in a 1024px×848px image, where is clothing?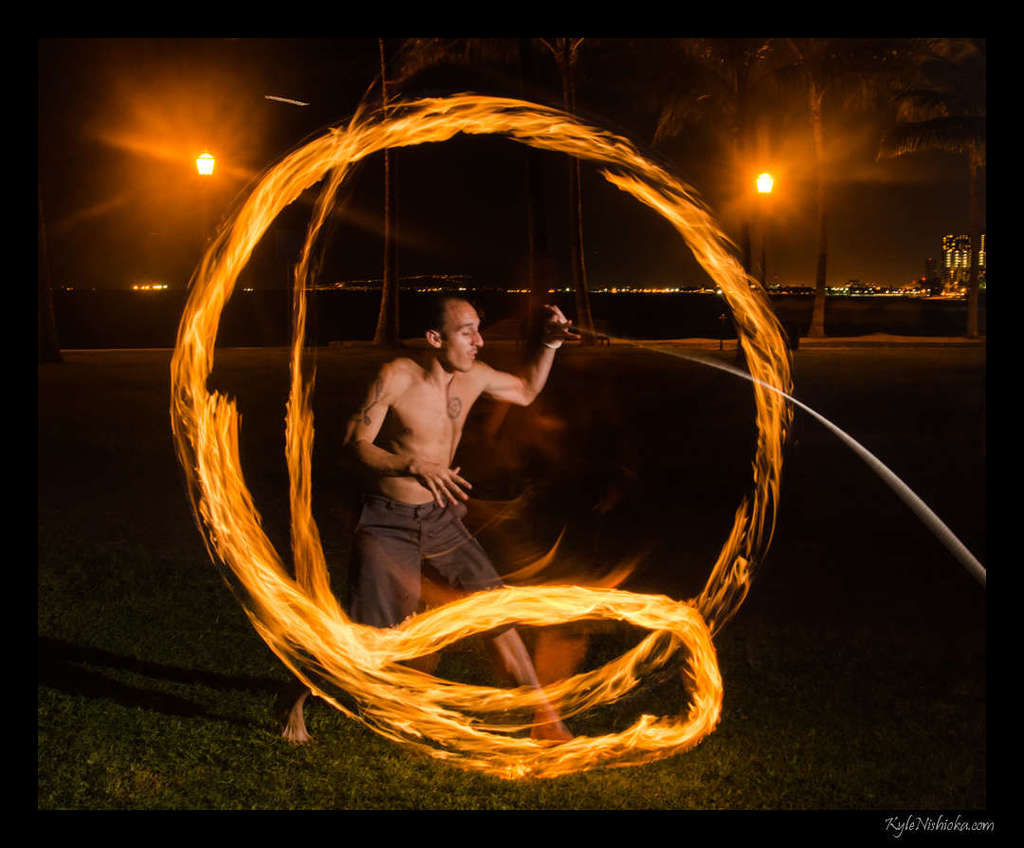
locate(345, 485, 518, 644).
